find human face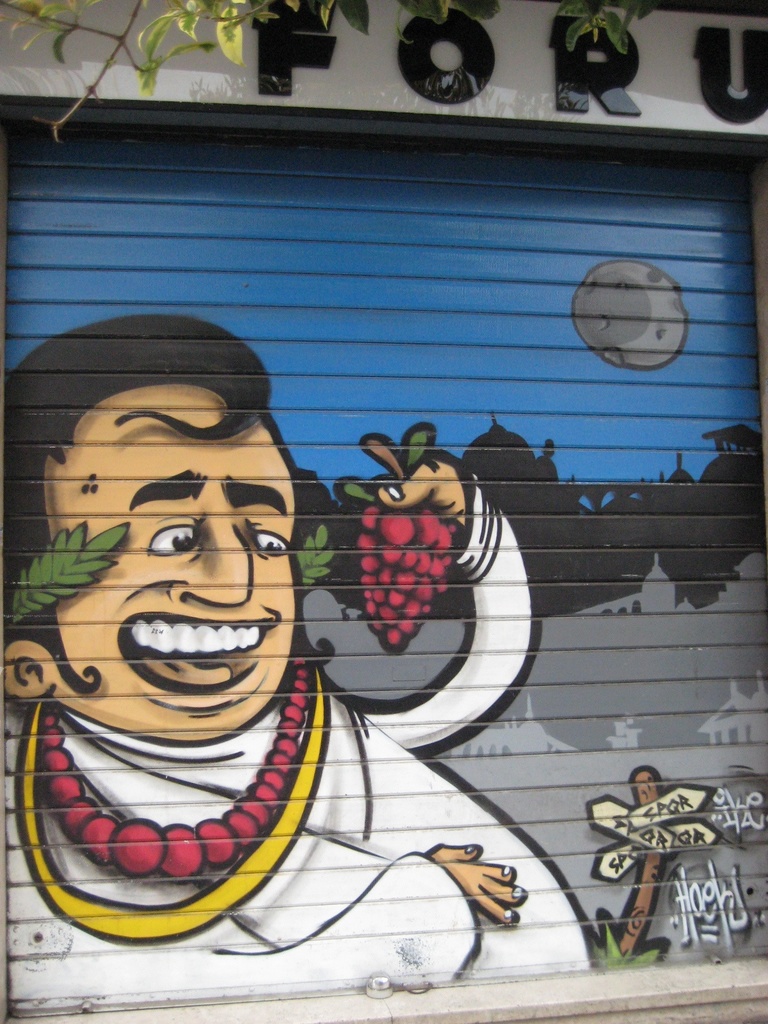
rect(49, 384, 296, 720)
